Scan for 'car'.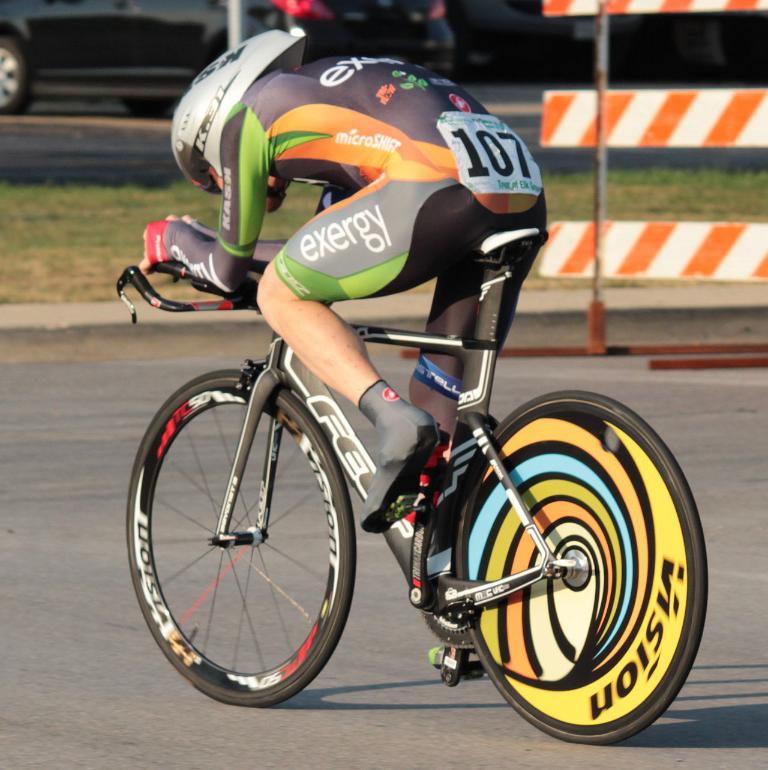
Scan result: 272,0,458,71.
